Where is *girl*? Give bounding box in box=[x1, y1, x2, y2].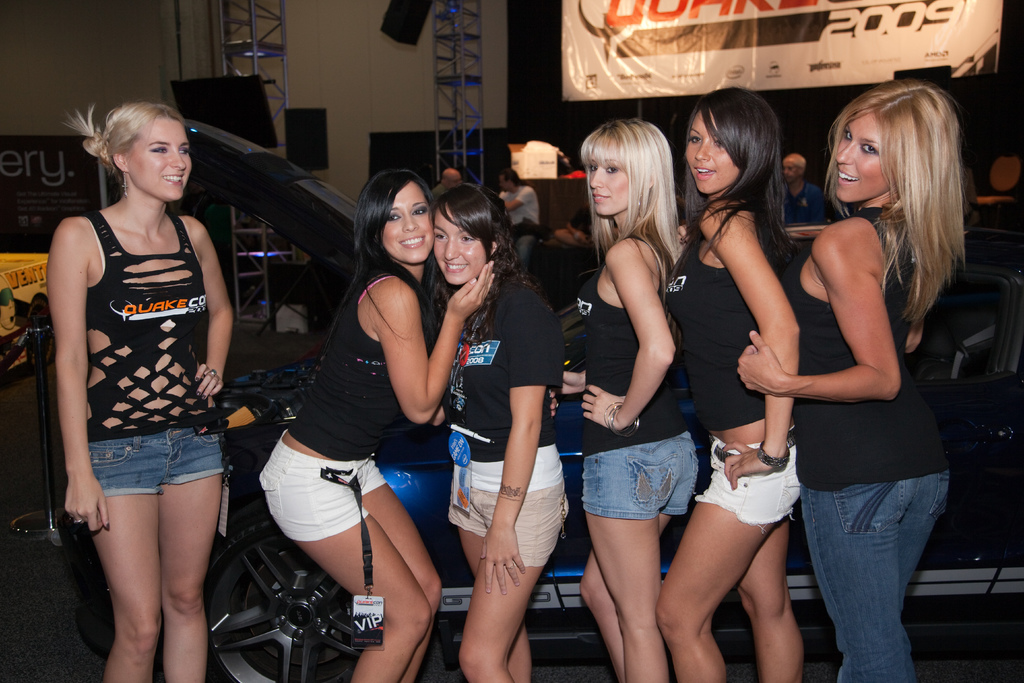
box=[426, 182, 576, 682].
